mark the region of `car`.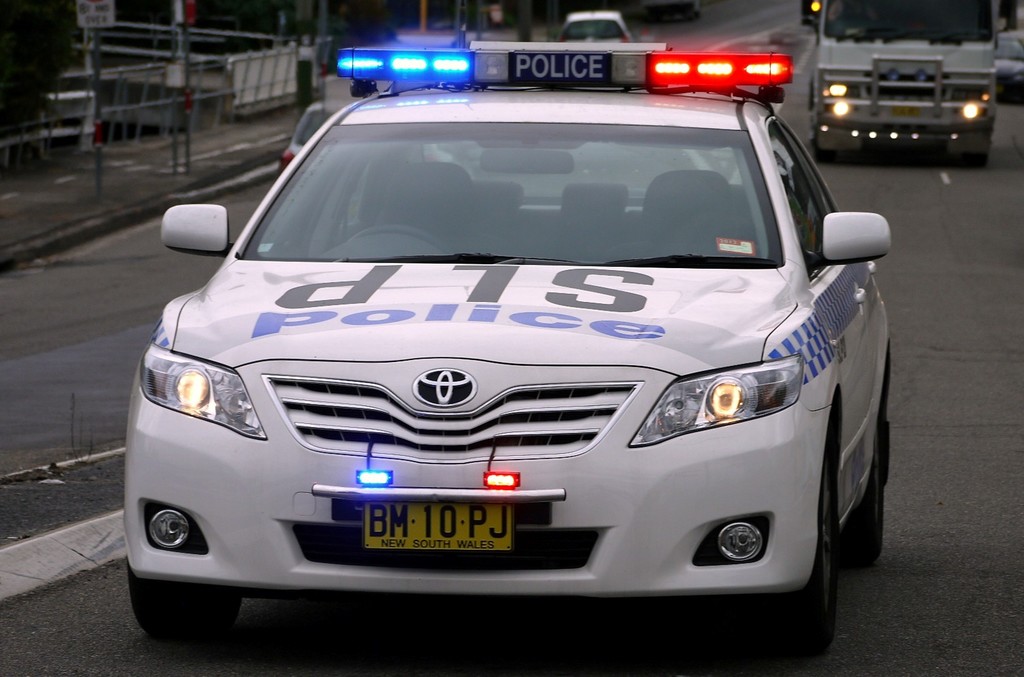
Region: <bbox>128, 62, 876, 655</bbox>.
